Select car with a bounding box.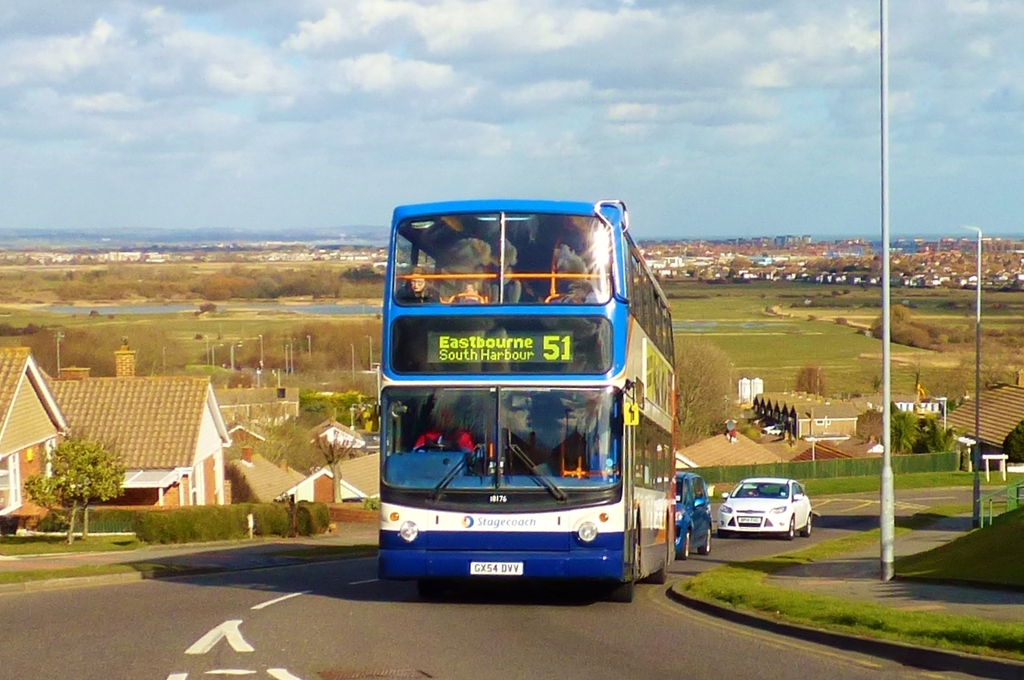
rect(674, 473, 710, 560).
